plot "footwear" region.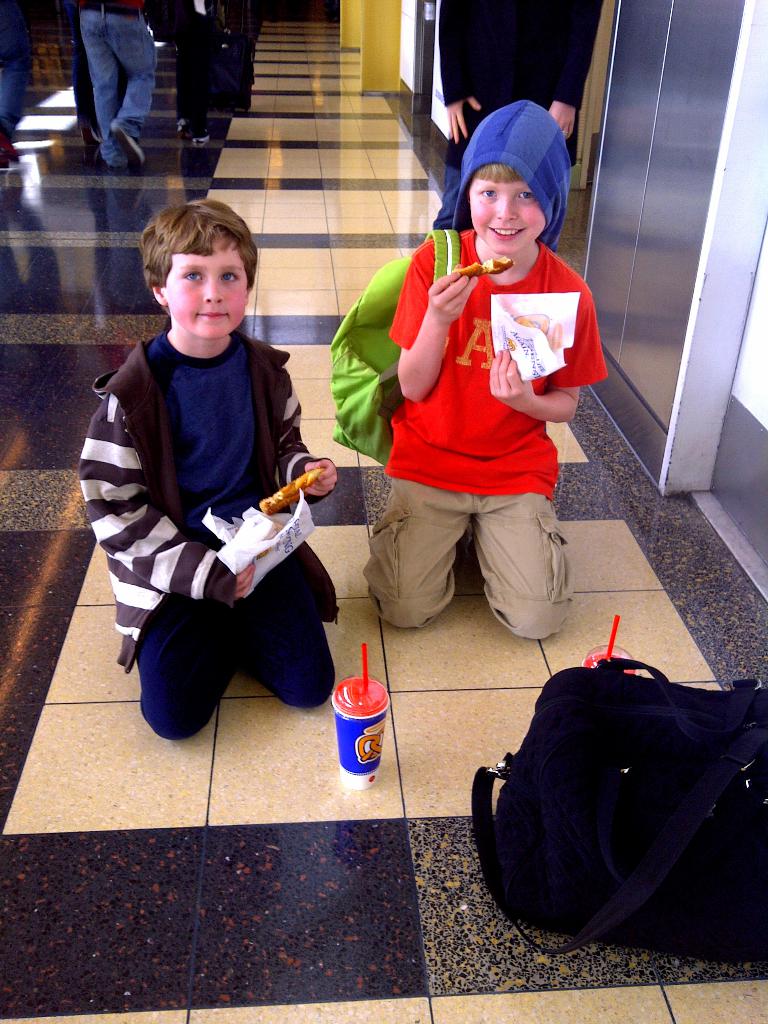
Plotted at box=[0, 132, 19, 158].
